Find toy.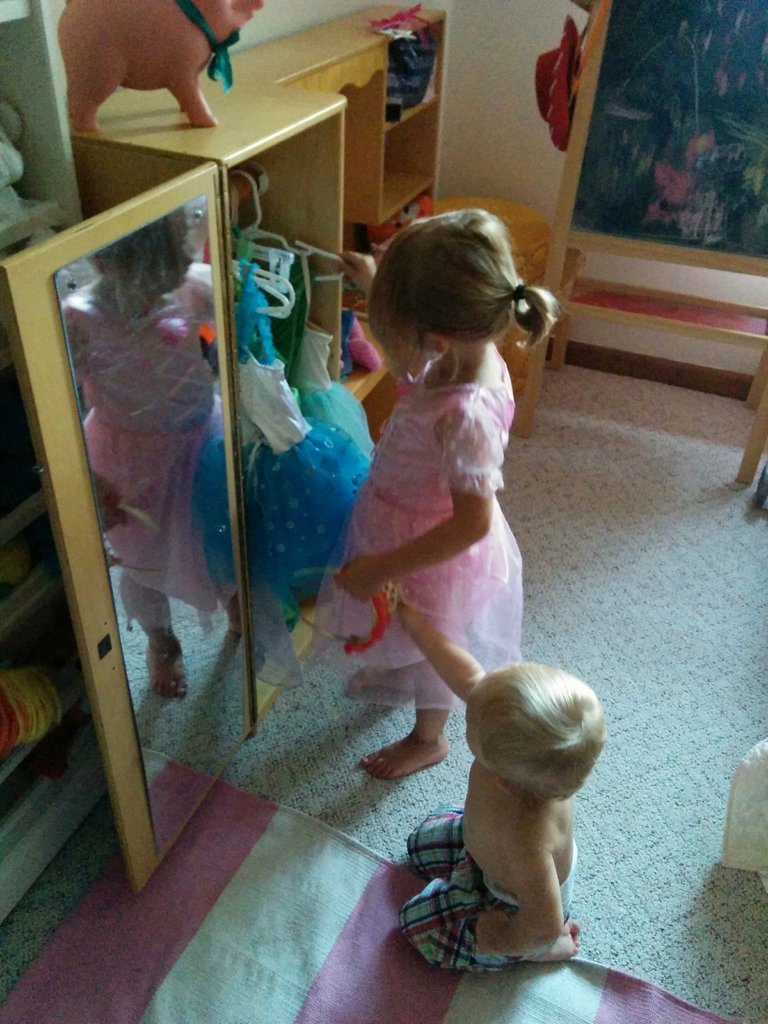
pyautogui.locateOnScreen(52, 0, 248, 141).
